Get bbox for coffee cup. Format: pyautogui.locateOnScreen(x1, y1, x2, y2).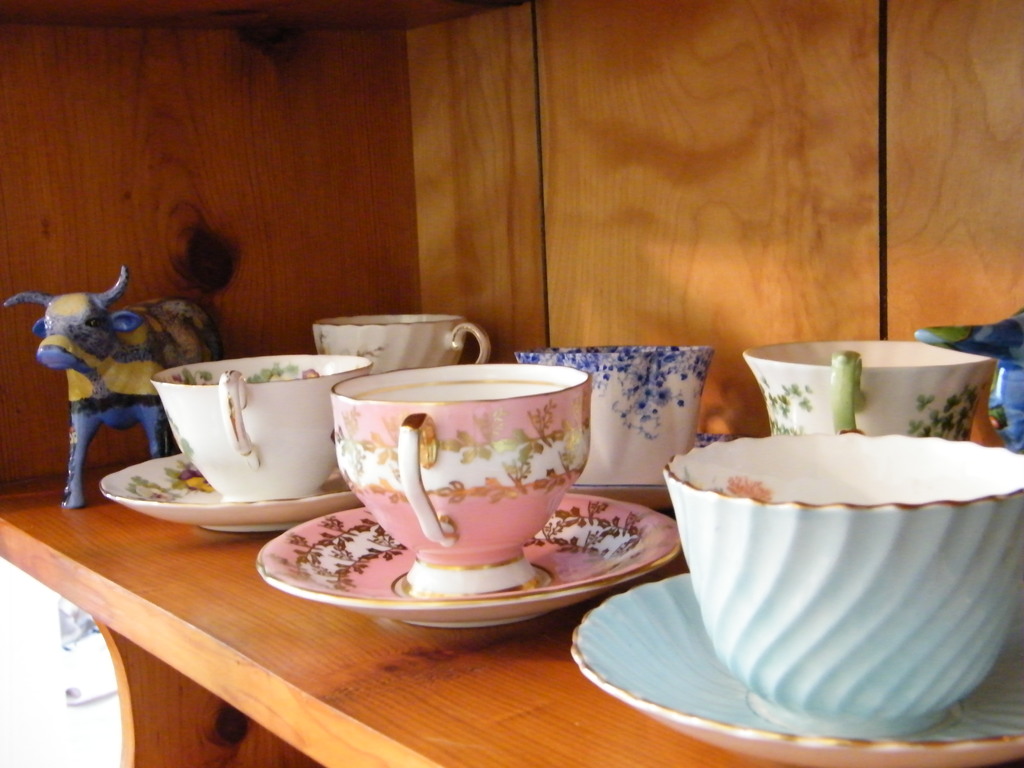
pyautogui.locateOnScreen(149, 355, 375, 504).
